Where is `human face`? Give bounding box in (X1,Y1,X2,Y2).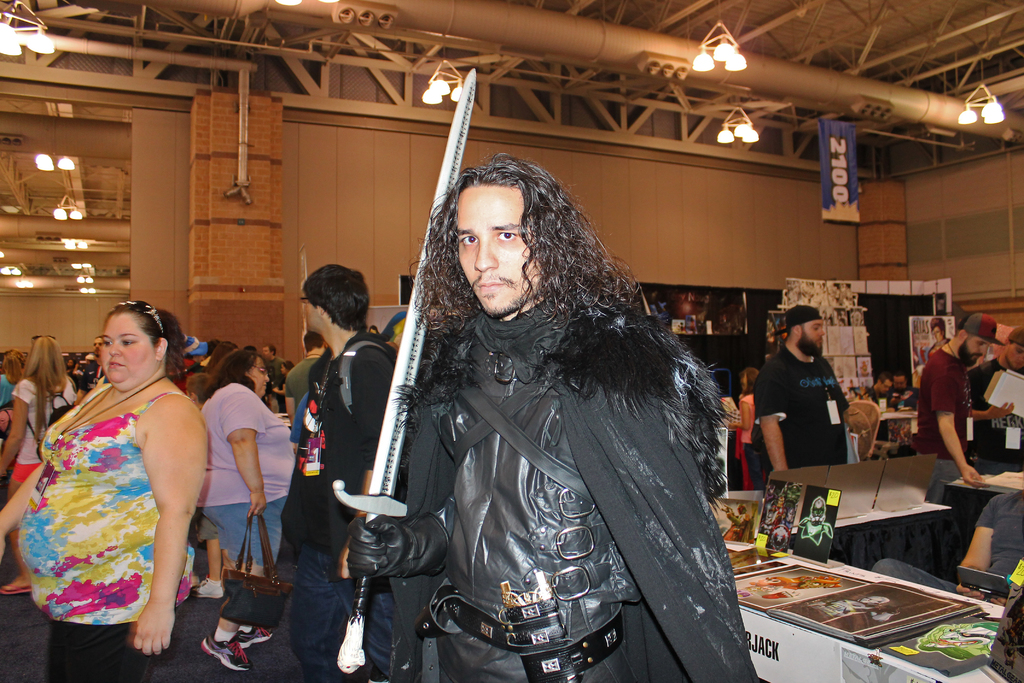
(1009,343,1023,372).
